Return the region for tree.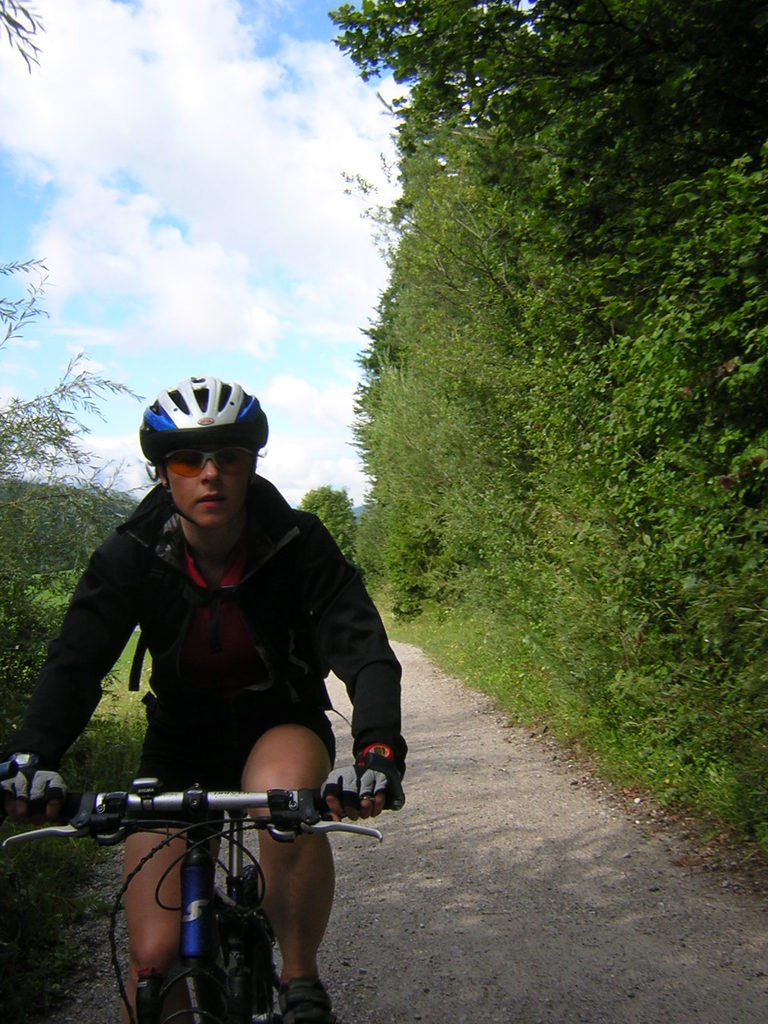
[left=0, top=0, right=148, bottom=755].
